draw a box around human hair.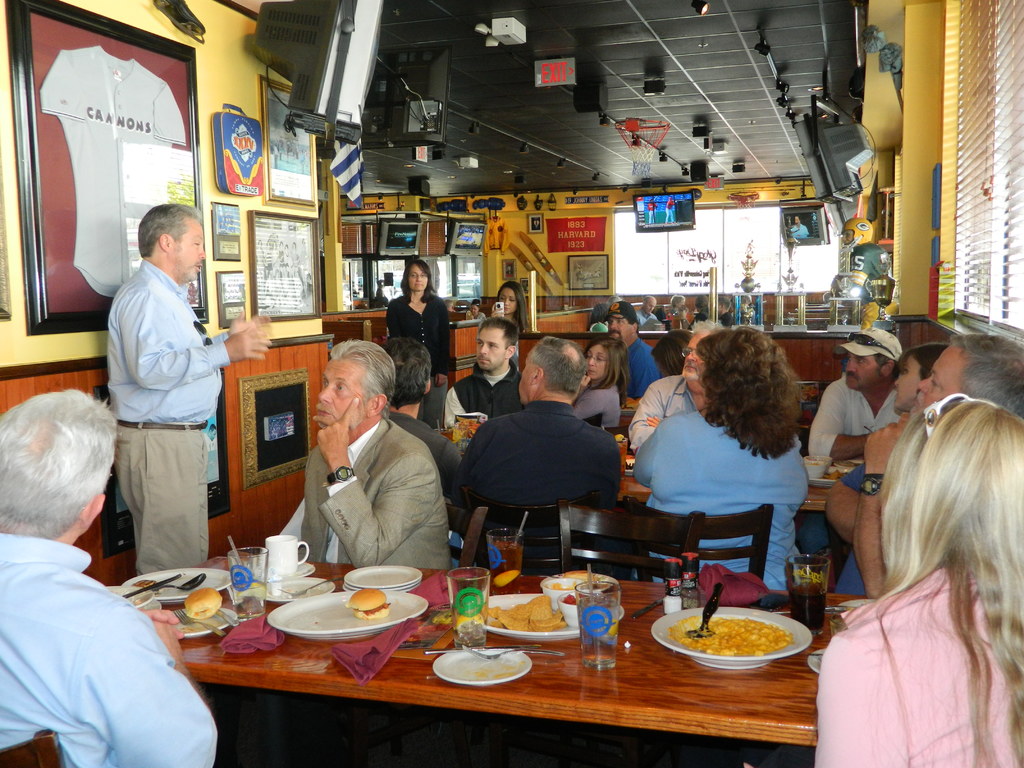
<region>1, 387, 115, 536</region>.
